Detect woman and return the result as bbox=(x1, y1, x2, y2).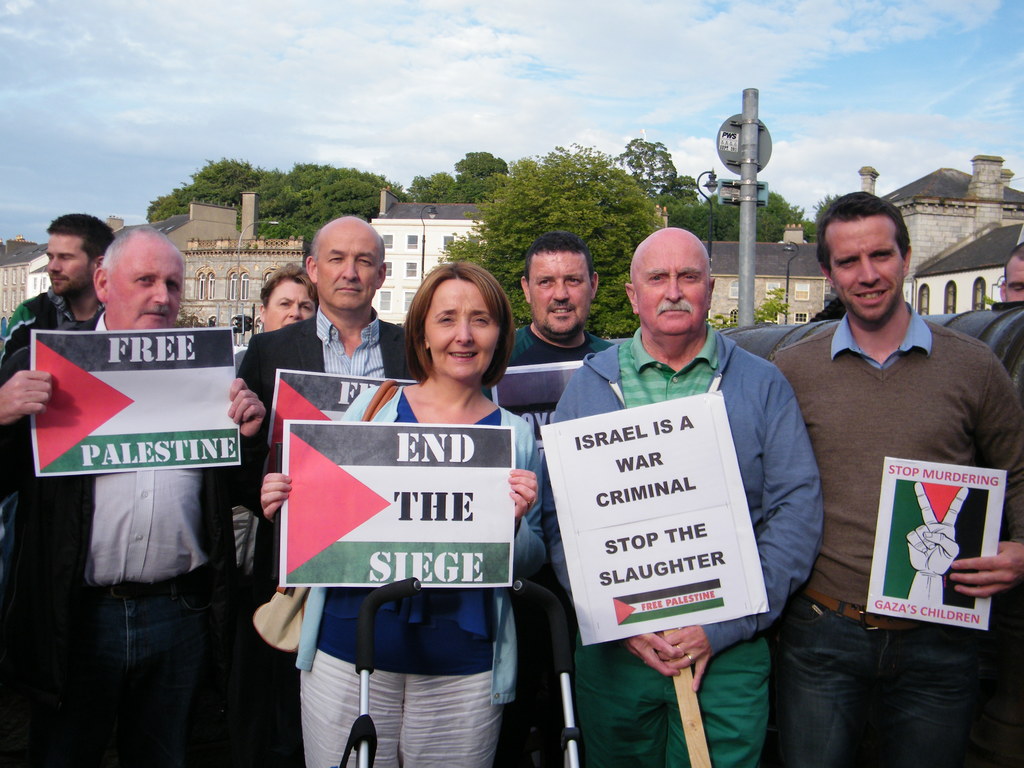
bbox=(230, 263, 319, 574).
